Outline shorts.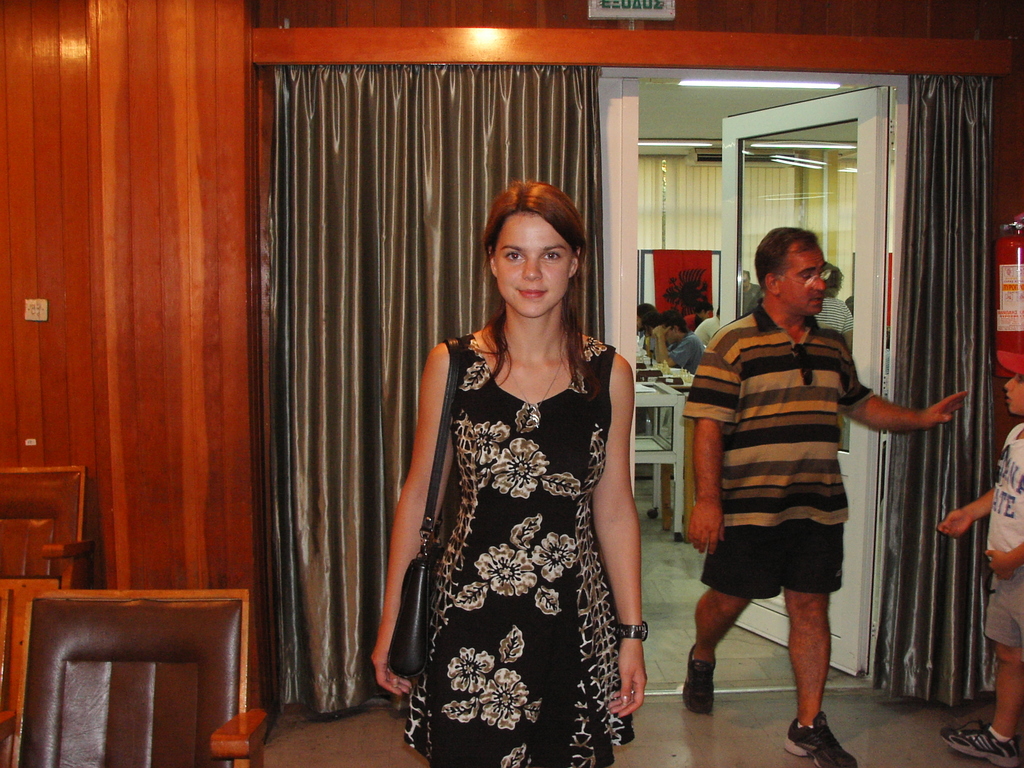
Outline: (x1=982, y1=569, x2=1023, y2=653).
